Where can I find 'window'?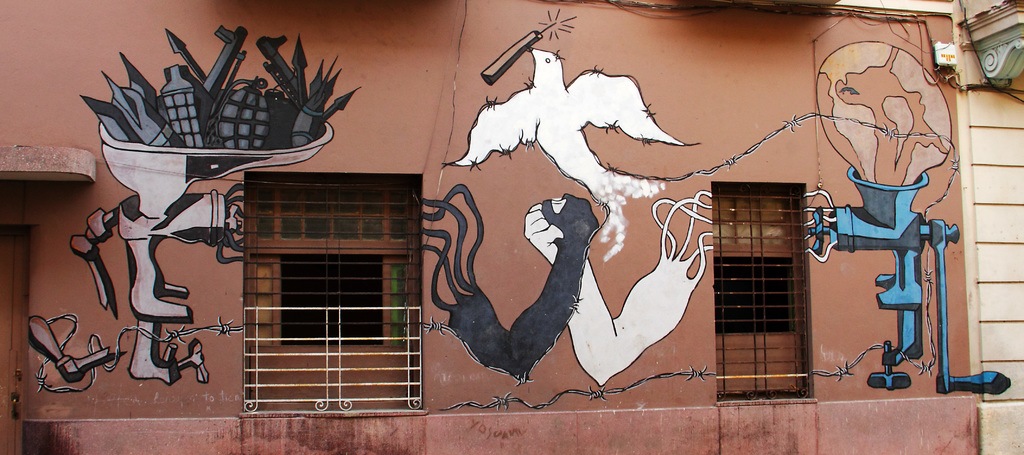
You can find it at x1=282, y1=253, x2=387, y2=338.
